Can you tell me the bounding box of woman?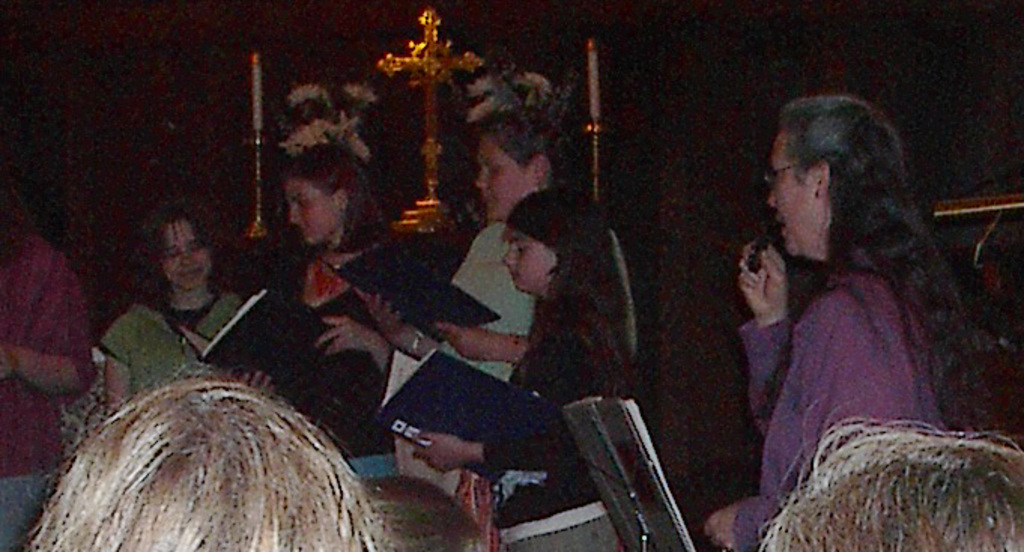
[221,156,430,463].
